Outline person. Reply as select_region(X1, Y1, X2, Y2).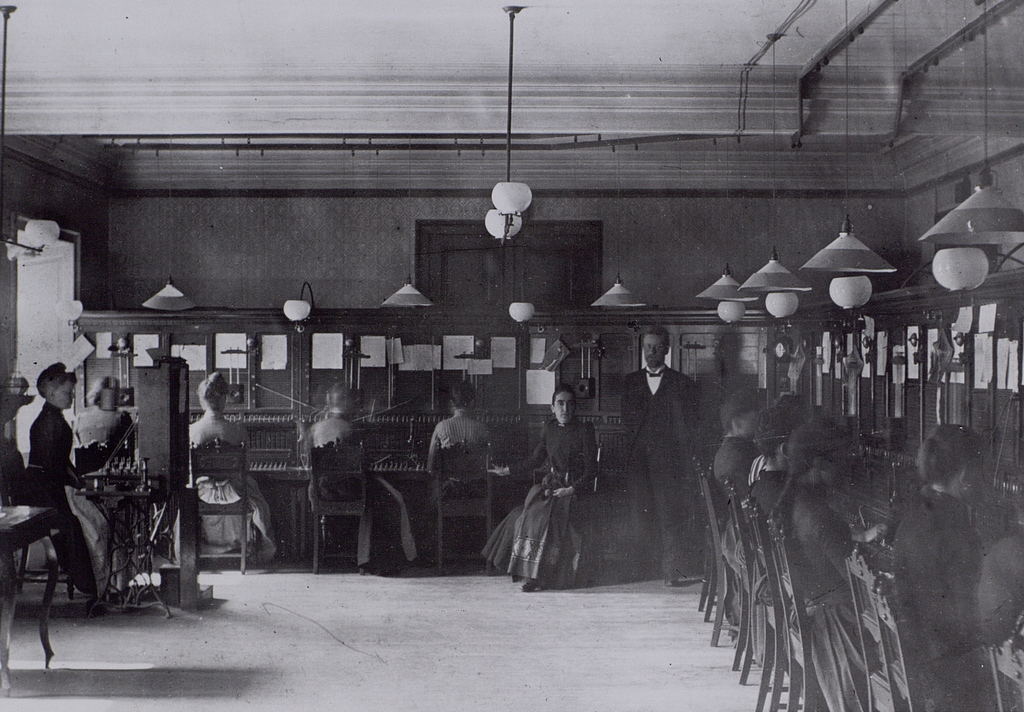
select_region(191, 365, 260, 541).
